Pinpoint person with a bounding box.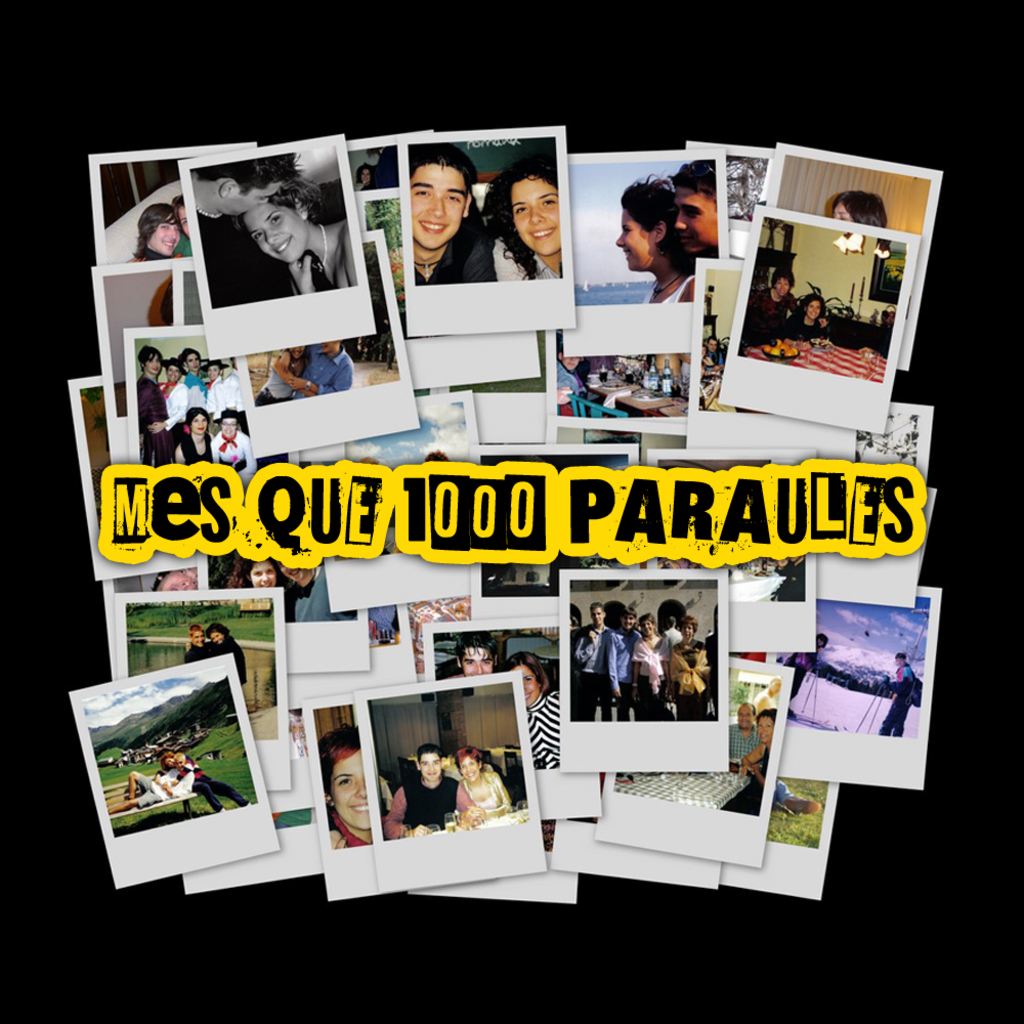
bbox=(315, 720, 375, 851).
